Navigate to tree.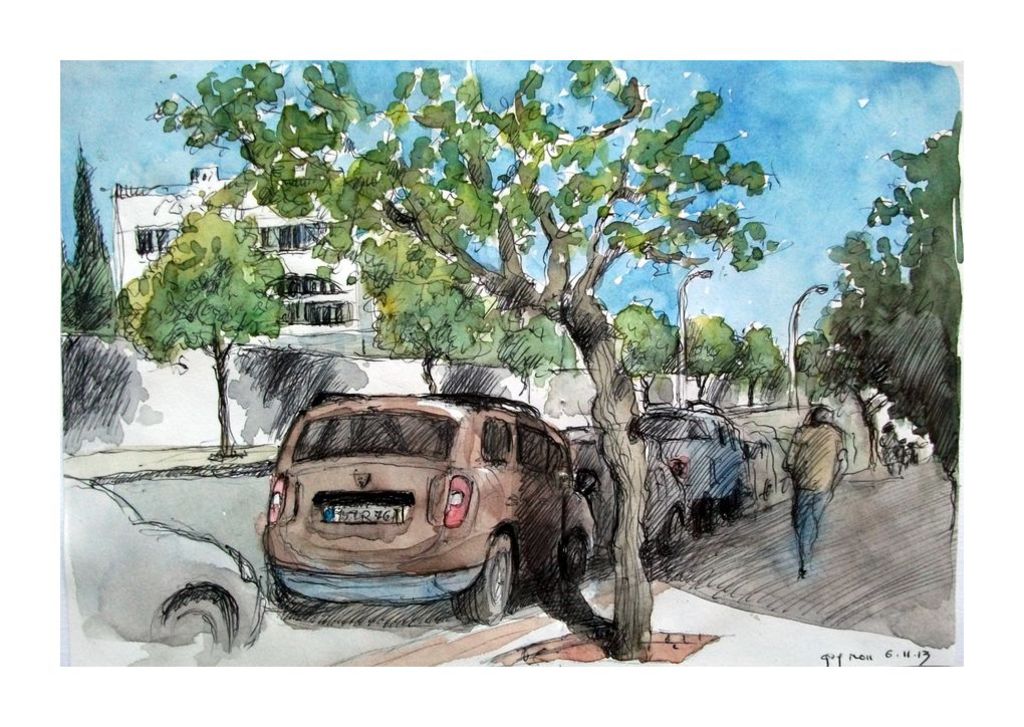
Navigation target: [484,297,545,368].
